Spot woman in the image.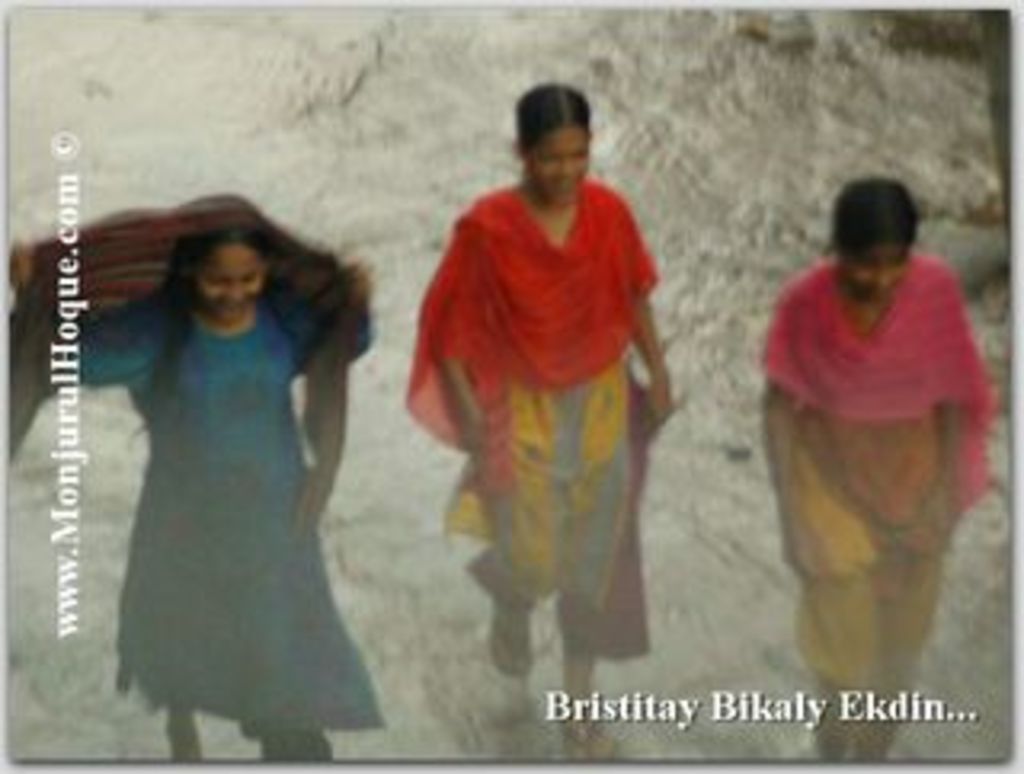
woman found at [403,86,678,761].
